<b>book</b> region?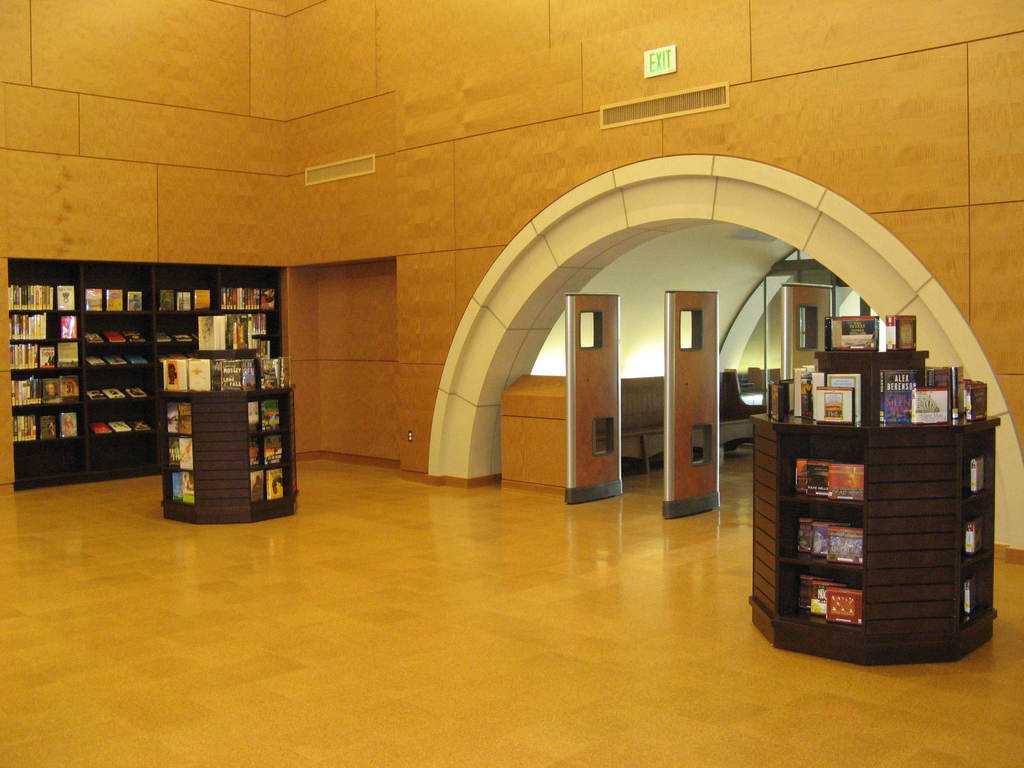
[left=248, top=442, right=264, bottom=471]
